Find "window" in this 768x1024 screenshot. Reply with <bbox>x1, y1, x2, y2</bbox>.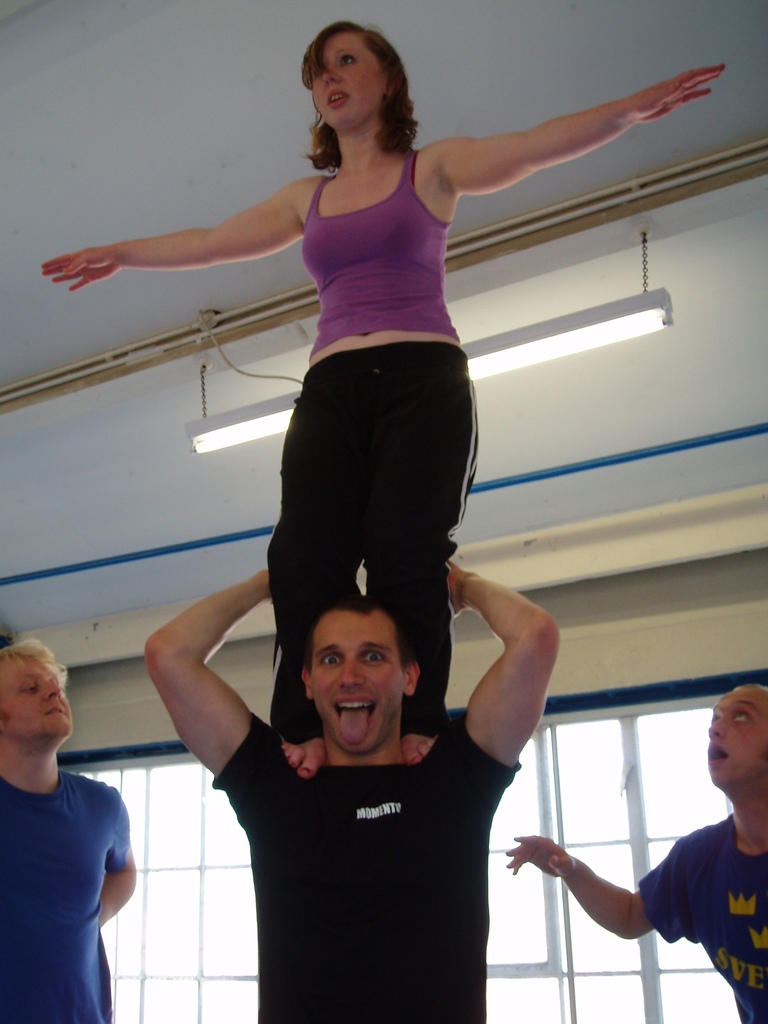
<bbox>486, 719, 578, 1021</bbox>.
